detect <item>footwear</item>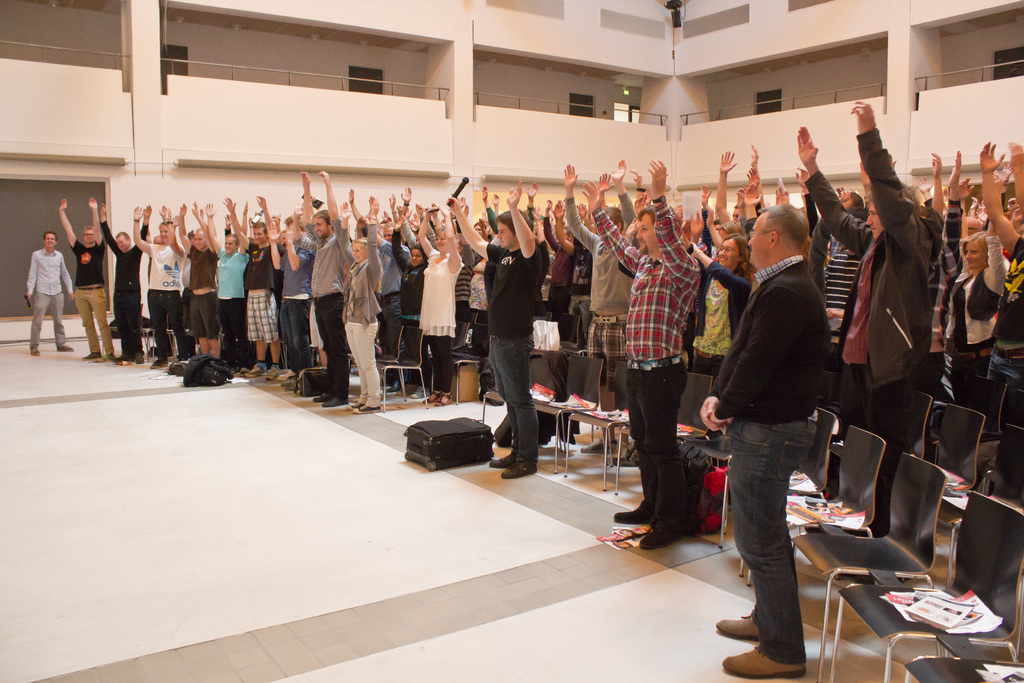
(150, 355, 168, 368)
